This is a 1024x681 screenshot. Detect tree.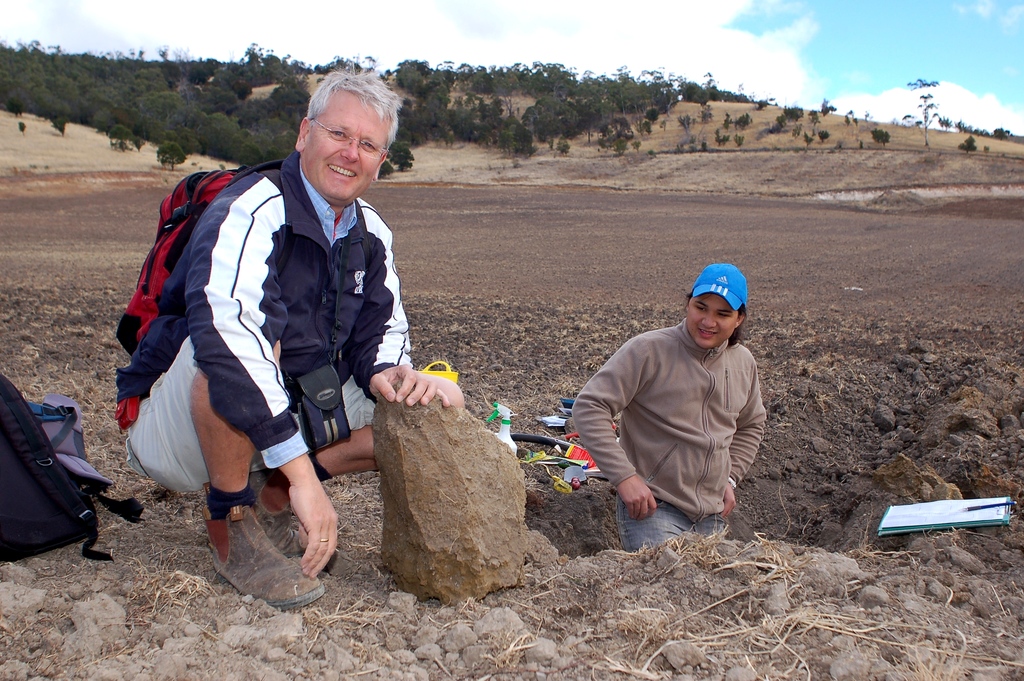
rect(141, 118, 173, 148).
